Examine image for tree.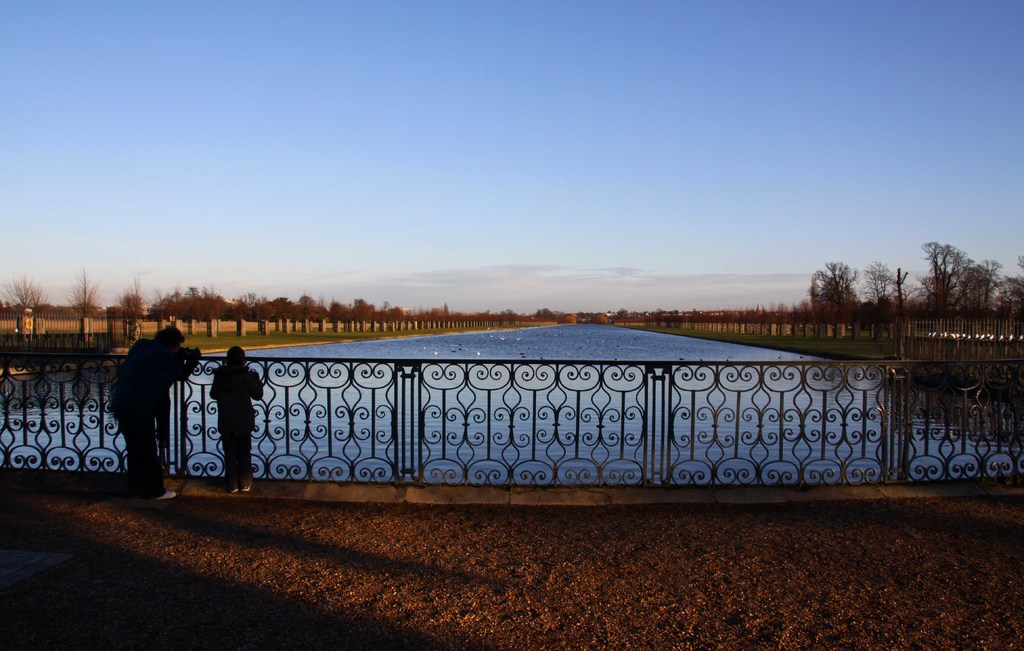
Examination result: left=535, top=309, right=557, bottom=321.
